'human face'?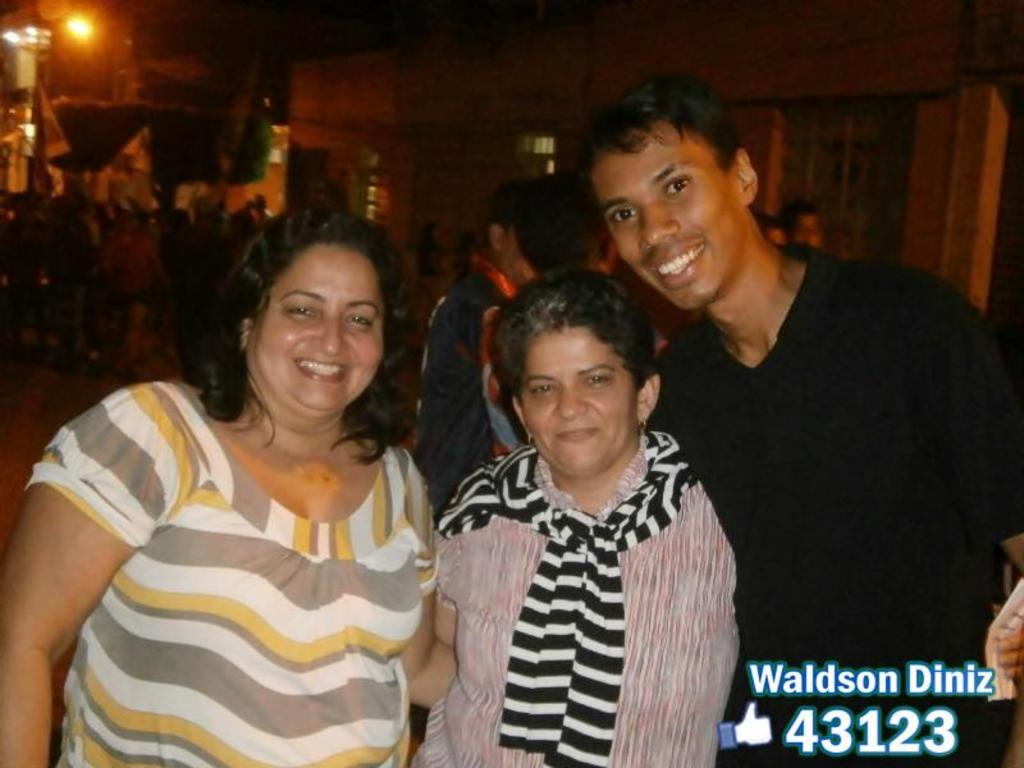
{"x1": 513, "y1": 324, "x2": 640, "y2": 479}
